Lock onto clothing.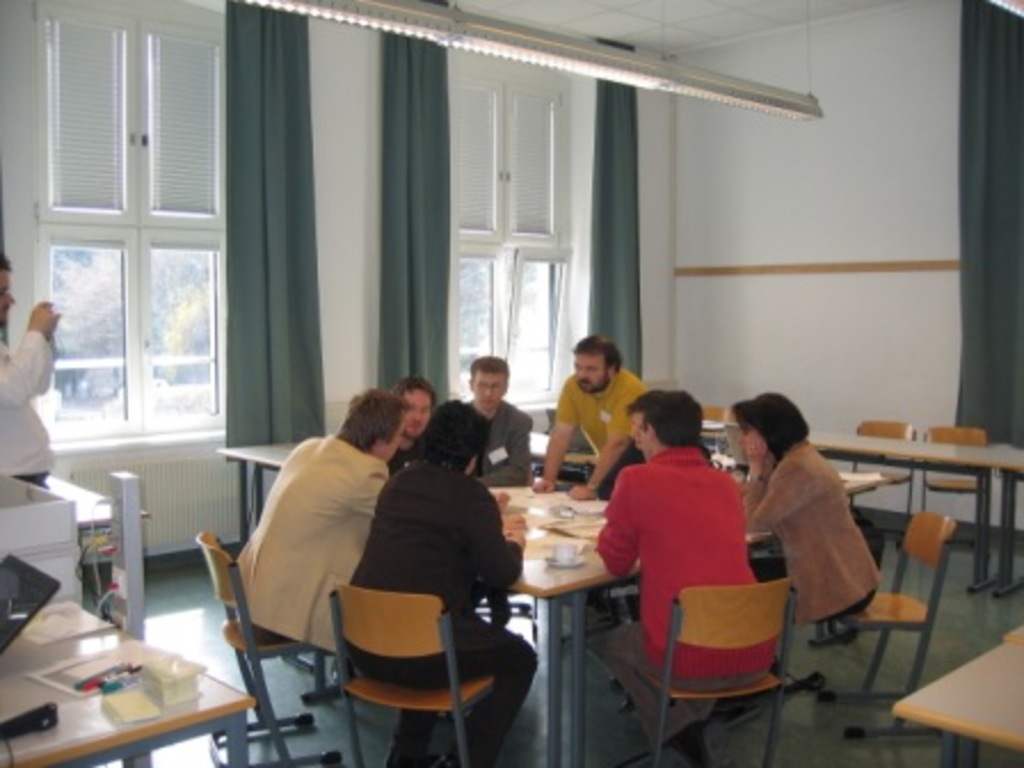
Locked: rect(597, 437, 713, 489).
